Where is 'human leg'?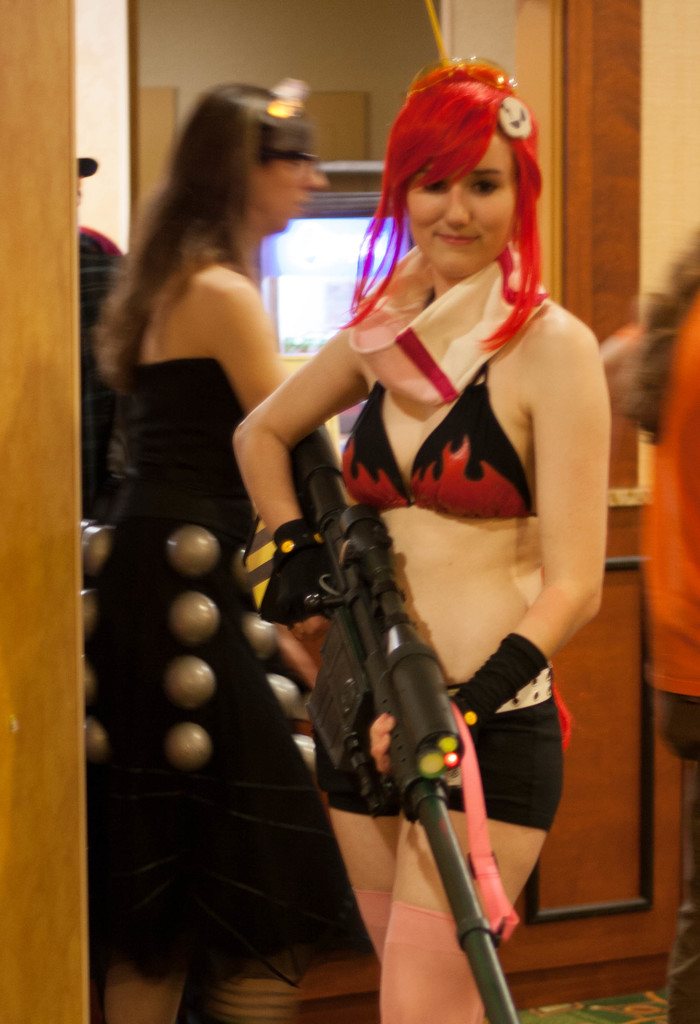
locate(375, 679, 565, 1023).
